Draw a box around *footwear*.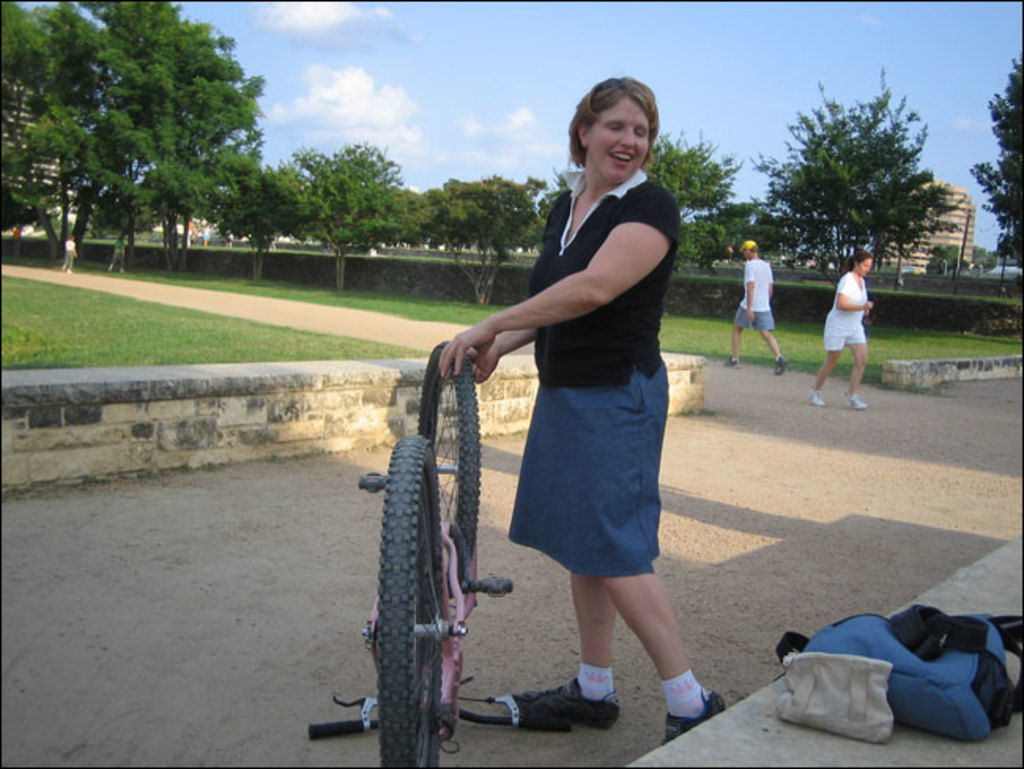
bbox=[514, 674, 619, 733].
